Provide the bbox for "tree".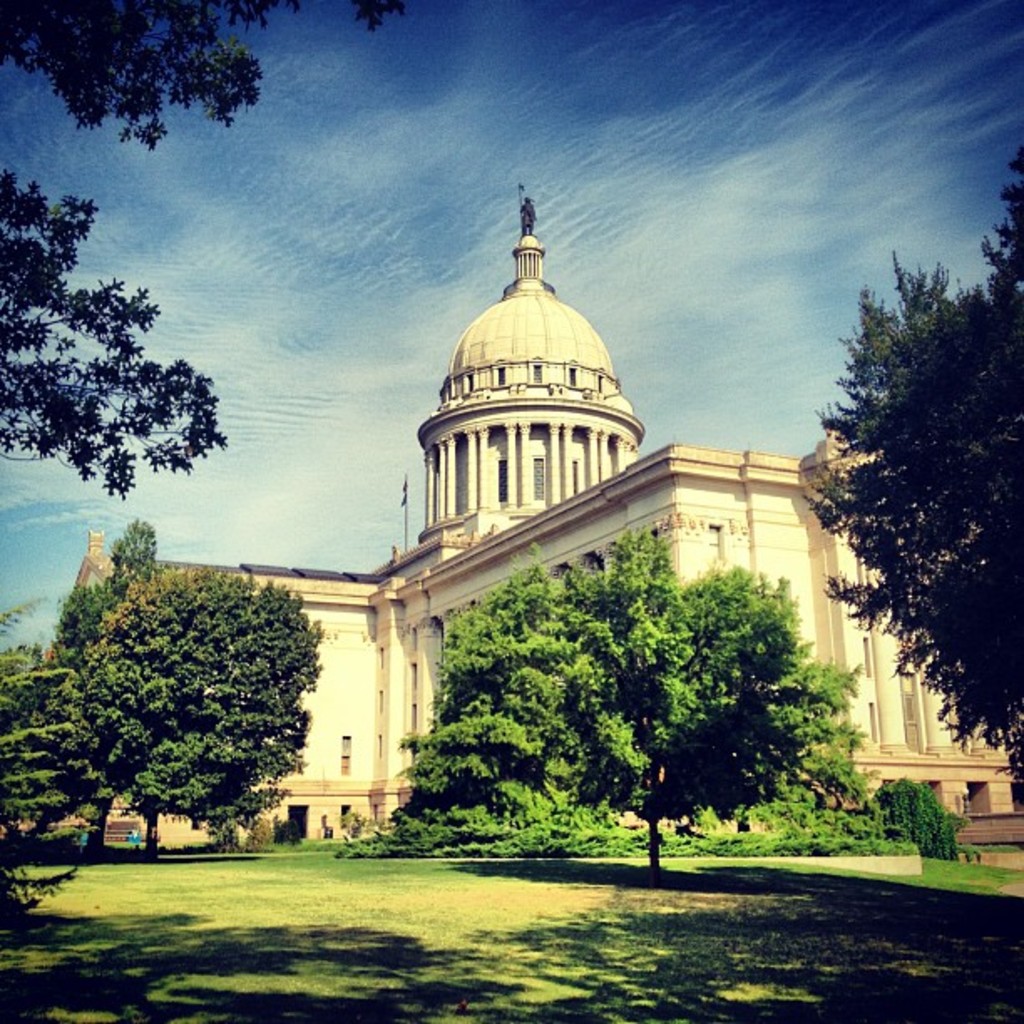
(x1=798, y1=142, x2=1022, y2=786).
